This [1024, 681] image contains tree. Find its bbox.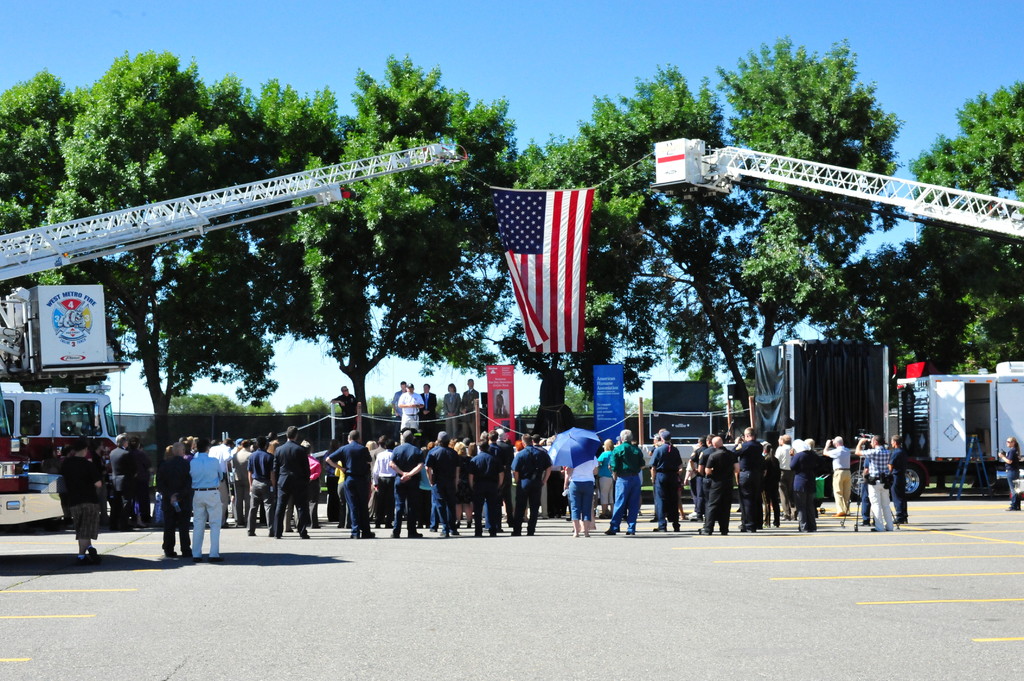
crop(577, 29, 899, 398).
